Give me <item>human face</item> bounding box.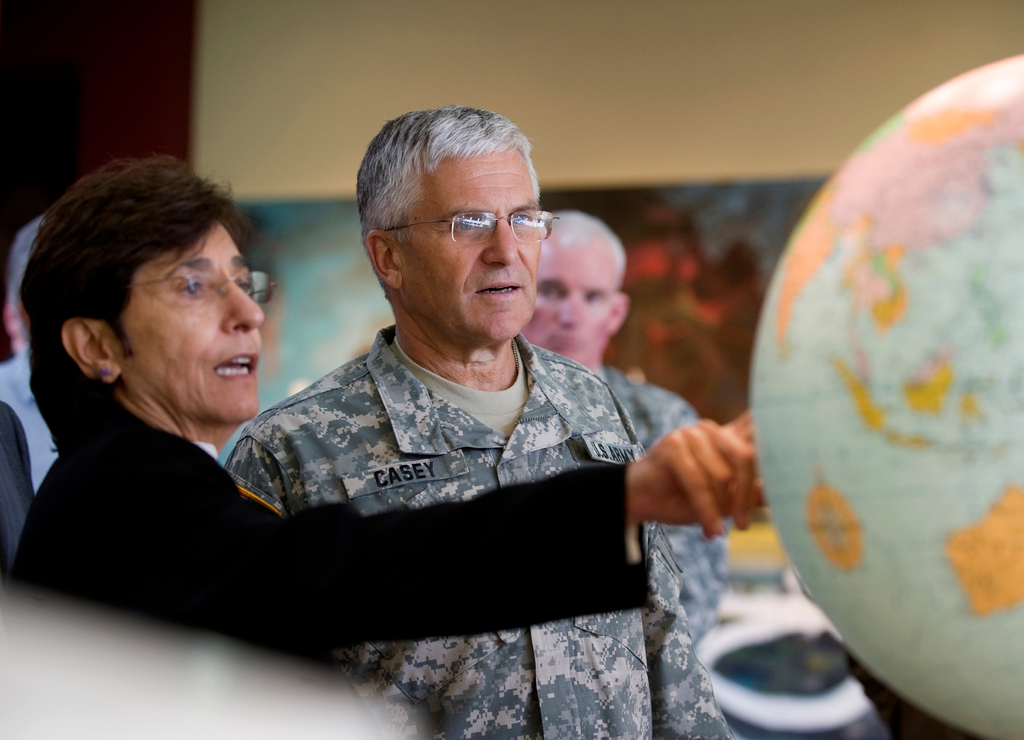
[x1=120, y1=226, x2=264, y2=423].
